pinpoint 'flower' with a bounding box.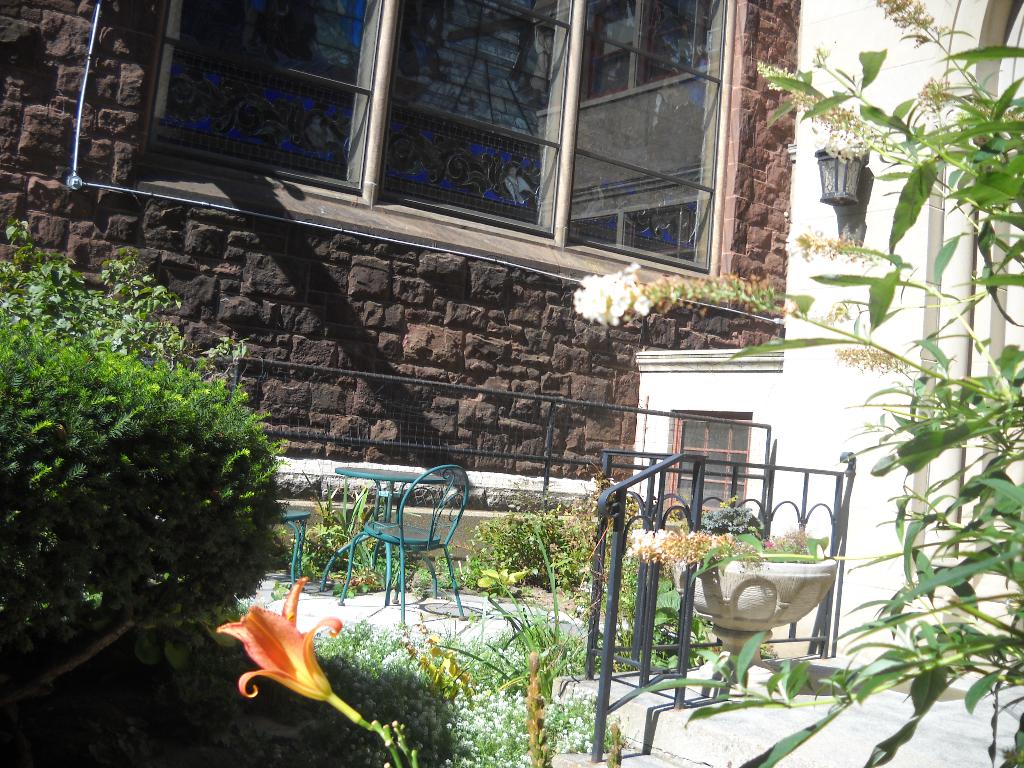
{"x1": 570, "y1": 262, "x2": 649, "y2": 324}.
